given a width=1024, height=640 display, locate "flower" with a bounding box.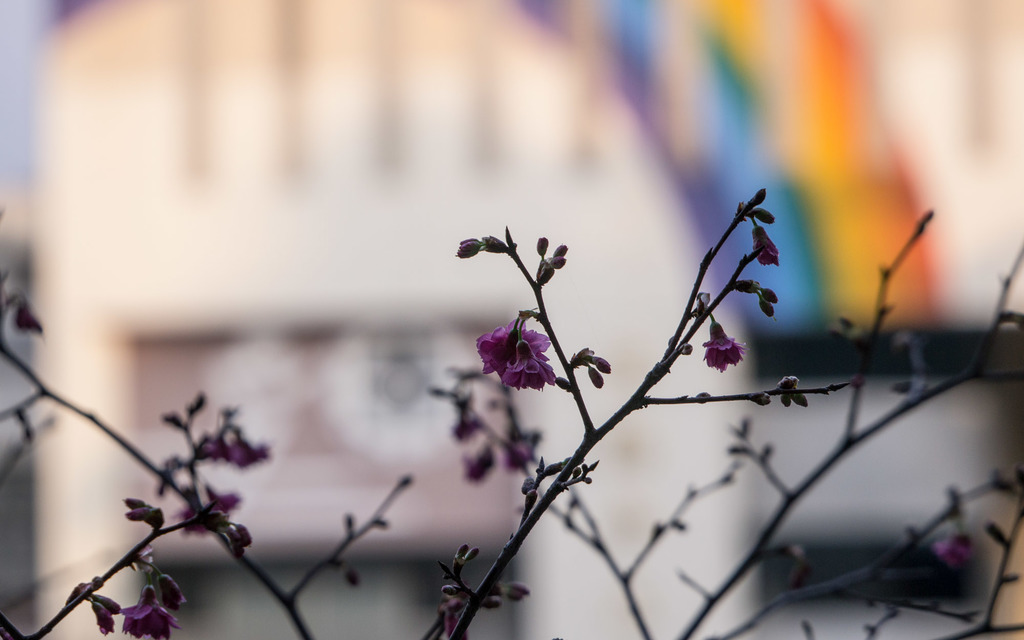
Located: left=172, top=510, right=211, bottom=536.
